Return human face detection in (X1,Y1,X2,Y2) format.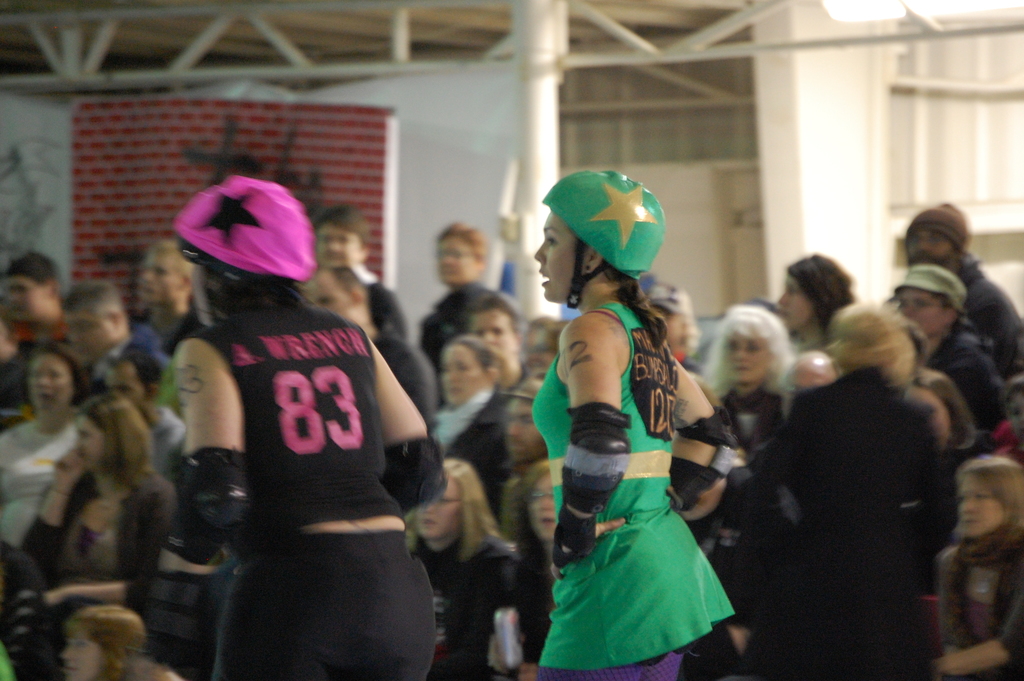
(439,341,485,406).
